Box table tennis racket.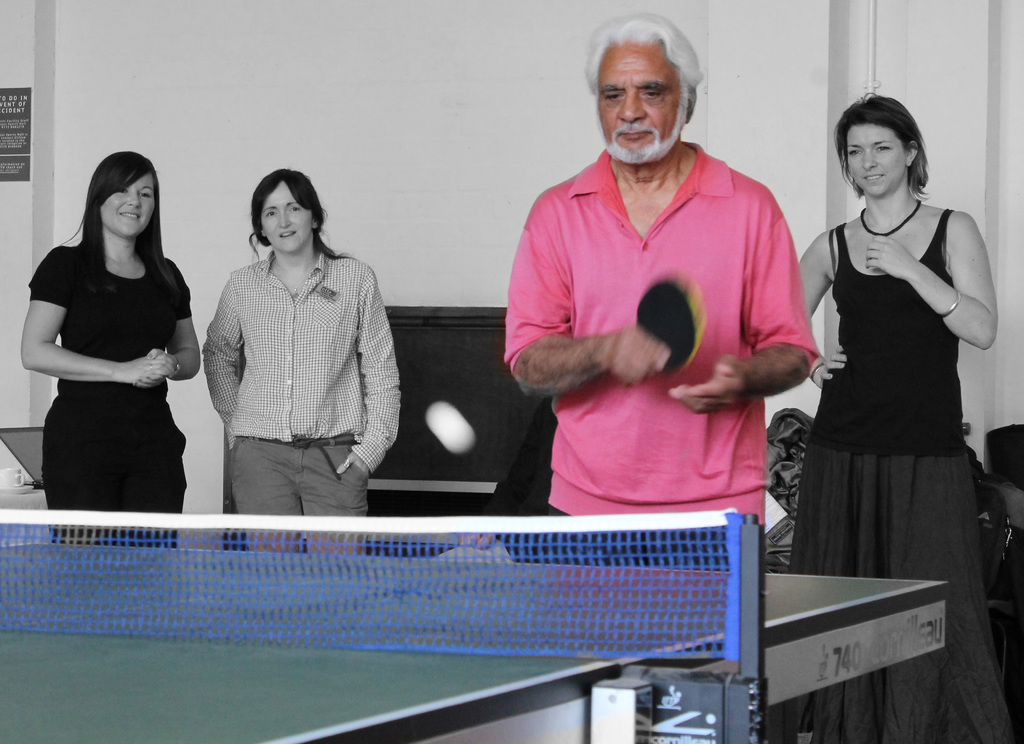
locate(634, 274, 703, 373).
